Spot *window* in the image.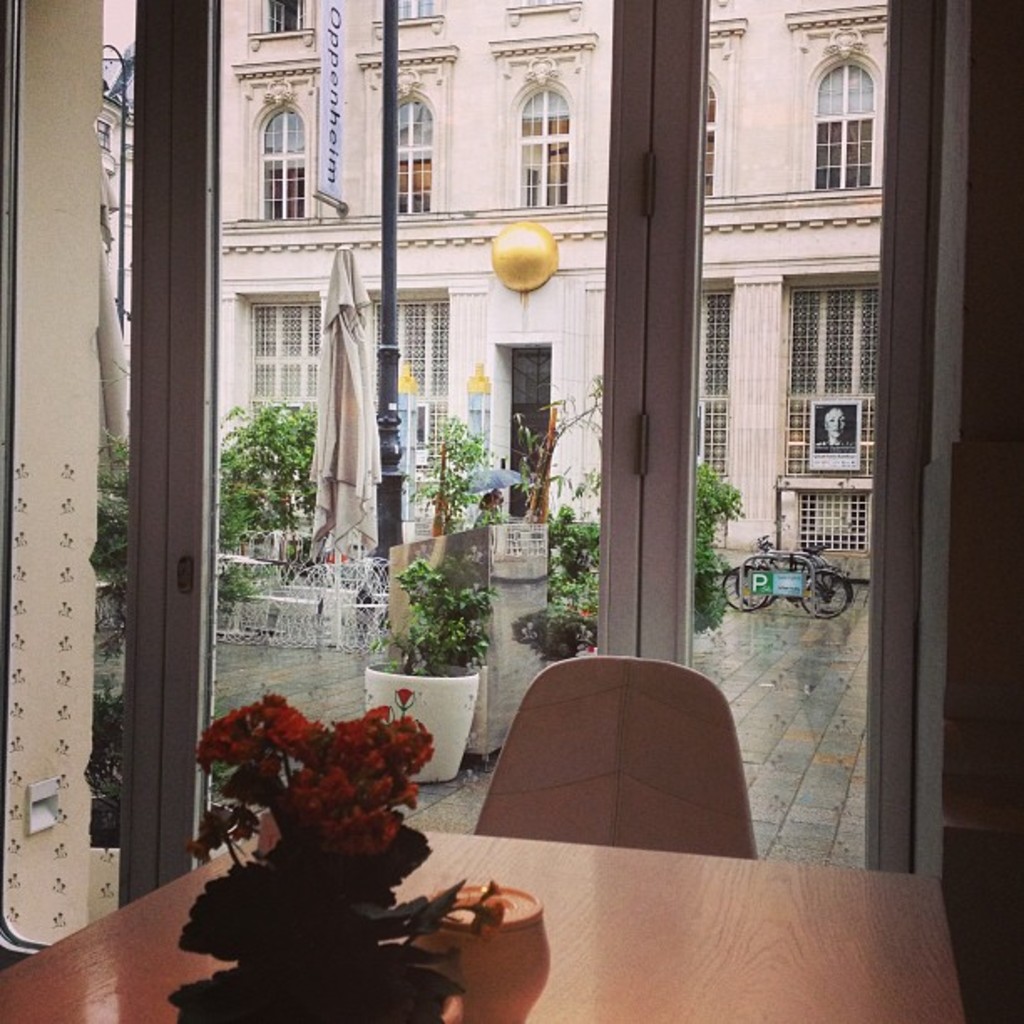
*window* found at rect(253, 5, 308, 32).
